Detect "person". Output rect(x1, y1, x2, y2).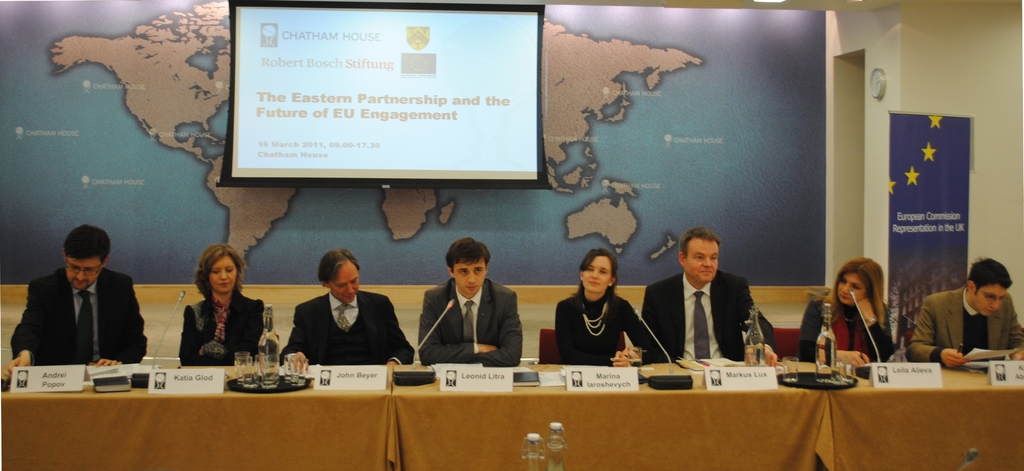
rect(792, 255, 897, 366).
